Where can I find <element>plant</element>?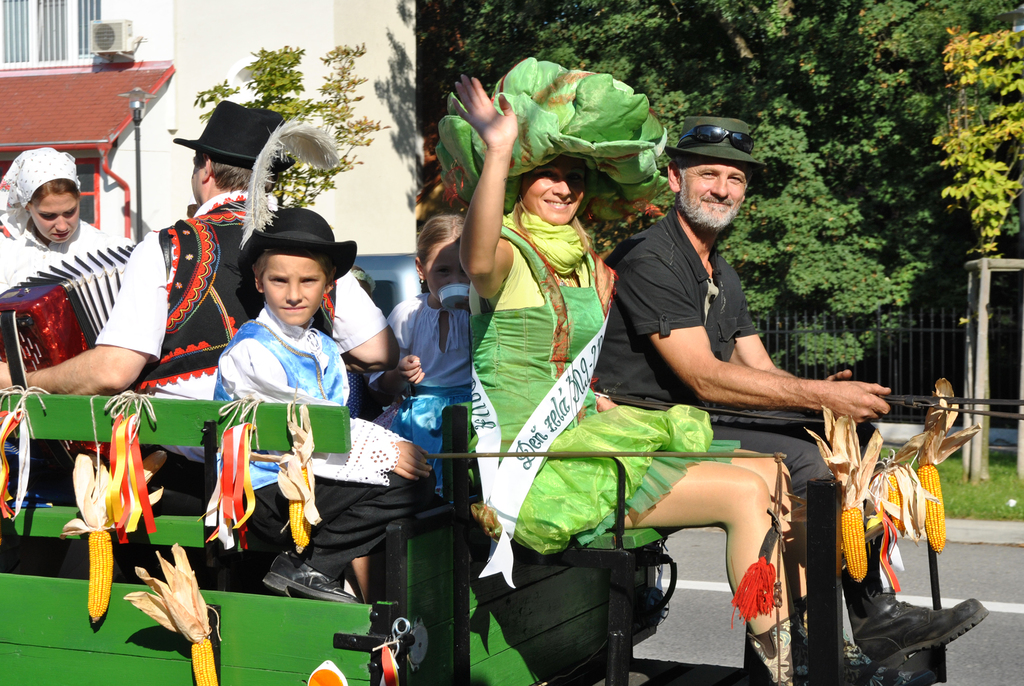
You can find it at bbox(192, 44, 383, 210).
